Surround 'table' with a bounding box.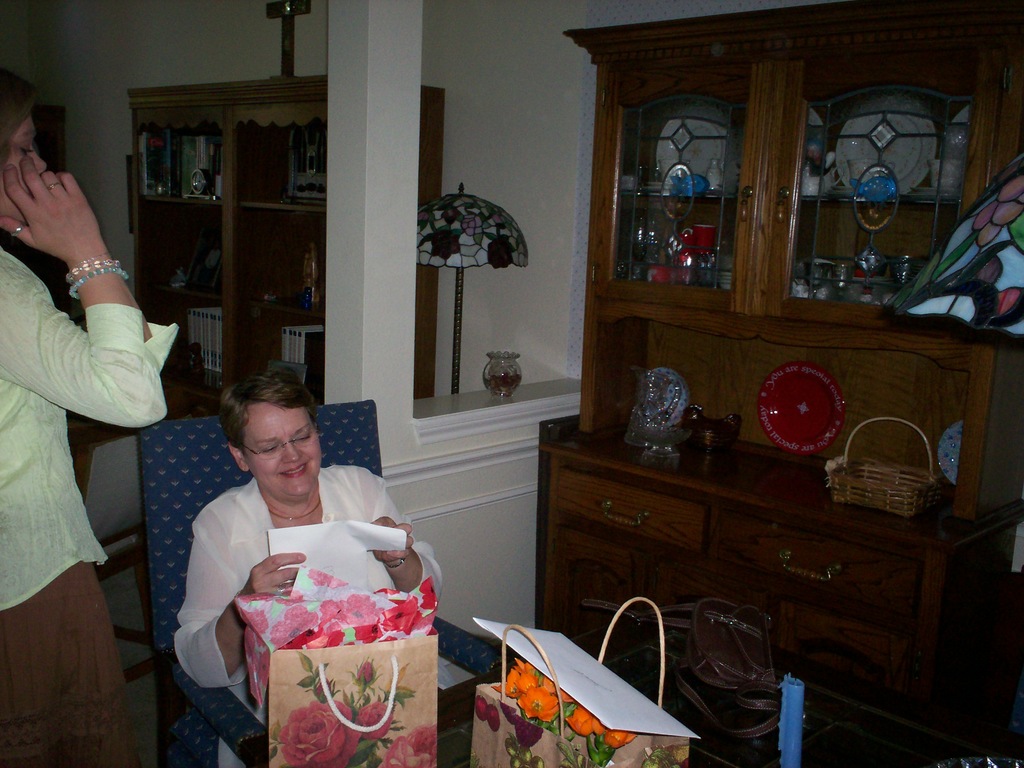
437/618/849/767.
